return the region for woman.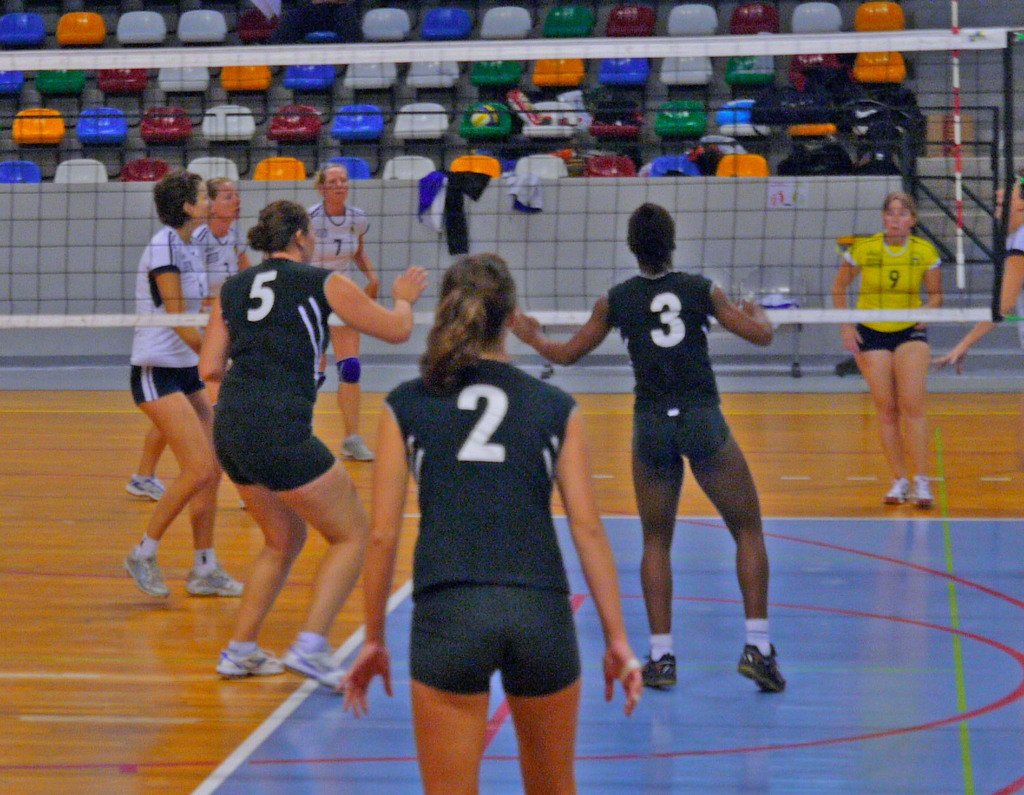
<box>198,195,431,691</box>.
